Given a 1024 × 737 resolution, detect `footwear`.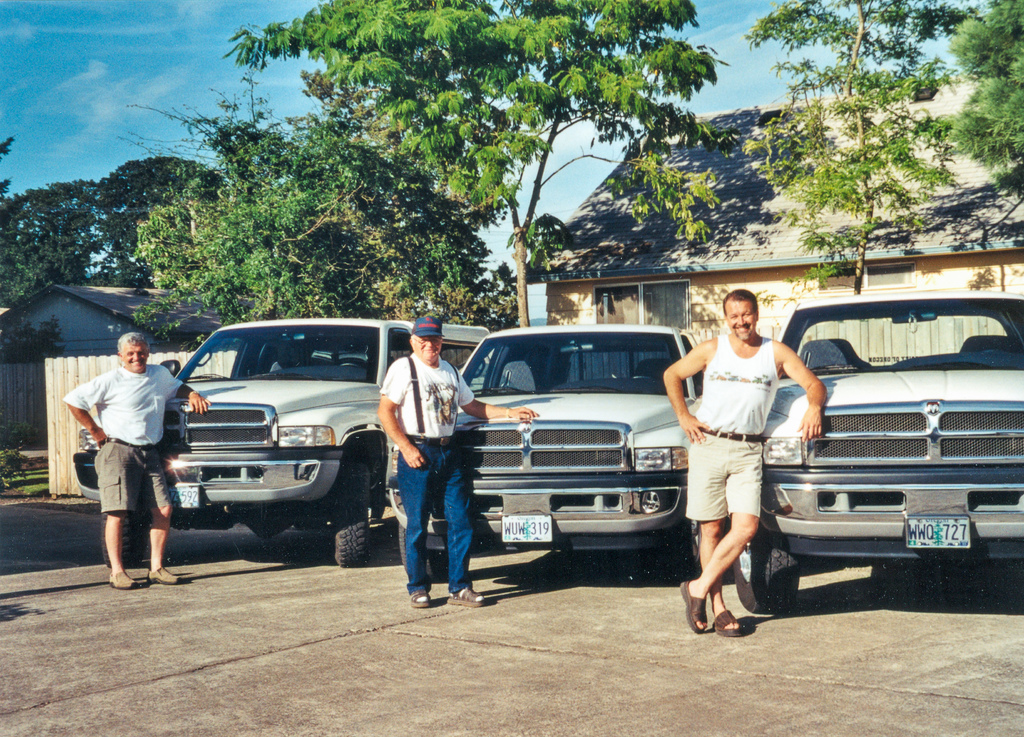
(x1=112, y1=570, x2=142, y2=591).
